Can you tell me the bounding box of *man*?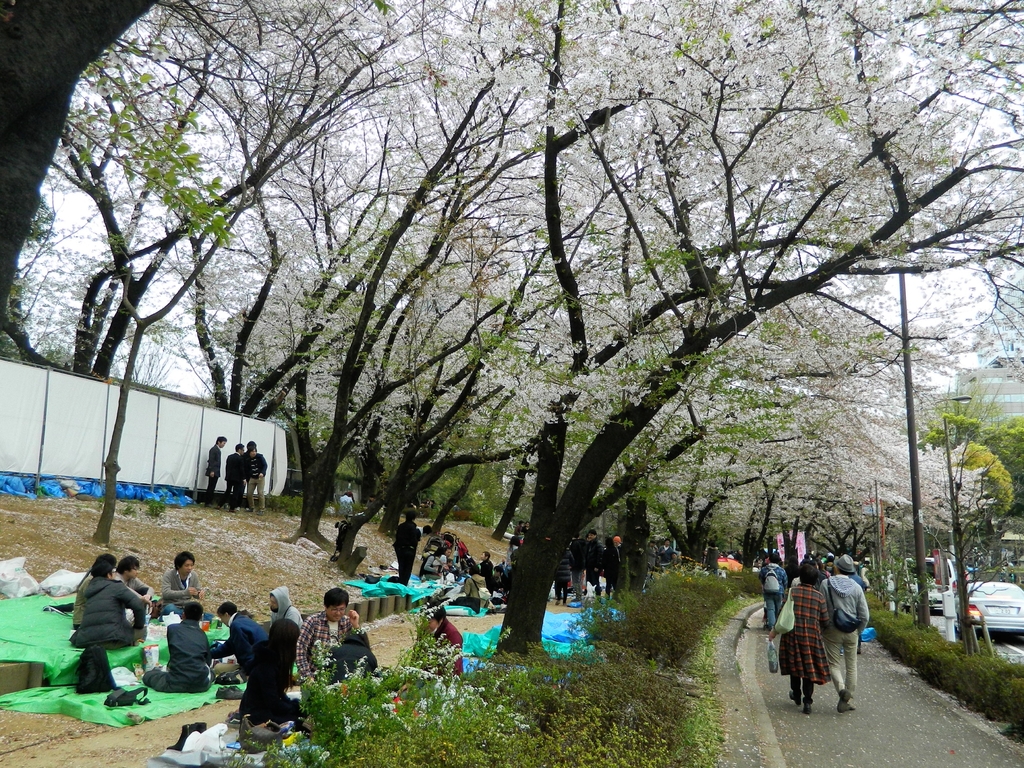
[84, 559, 156, 654].
